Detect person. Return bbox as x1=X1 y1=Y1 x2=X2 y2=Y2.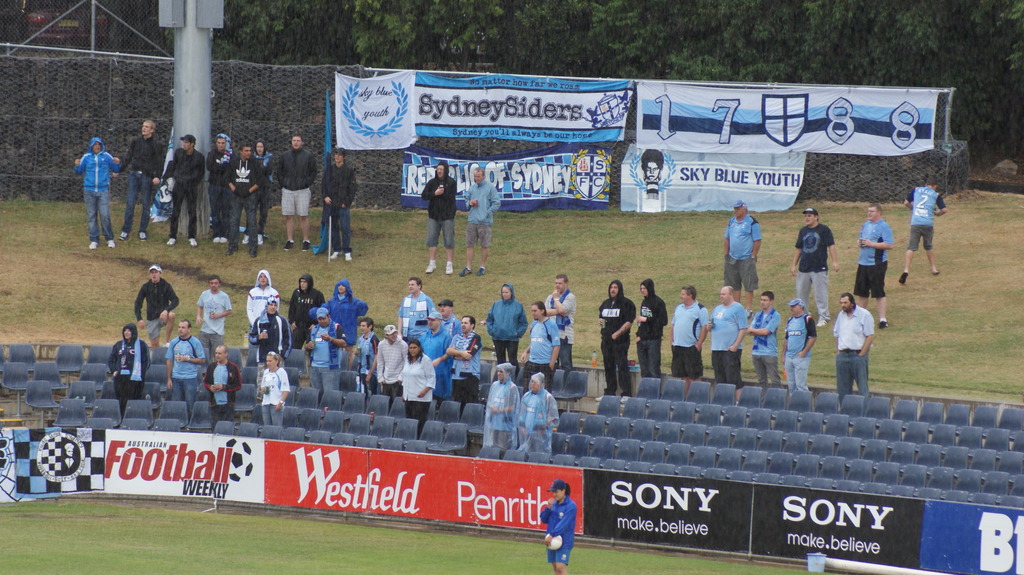
x1=537 y1=482 x2=575 y2=574.
